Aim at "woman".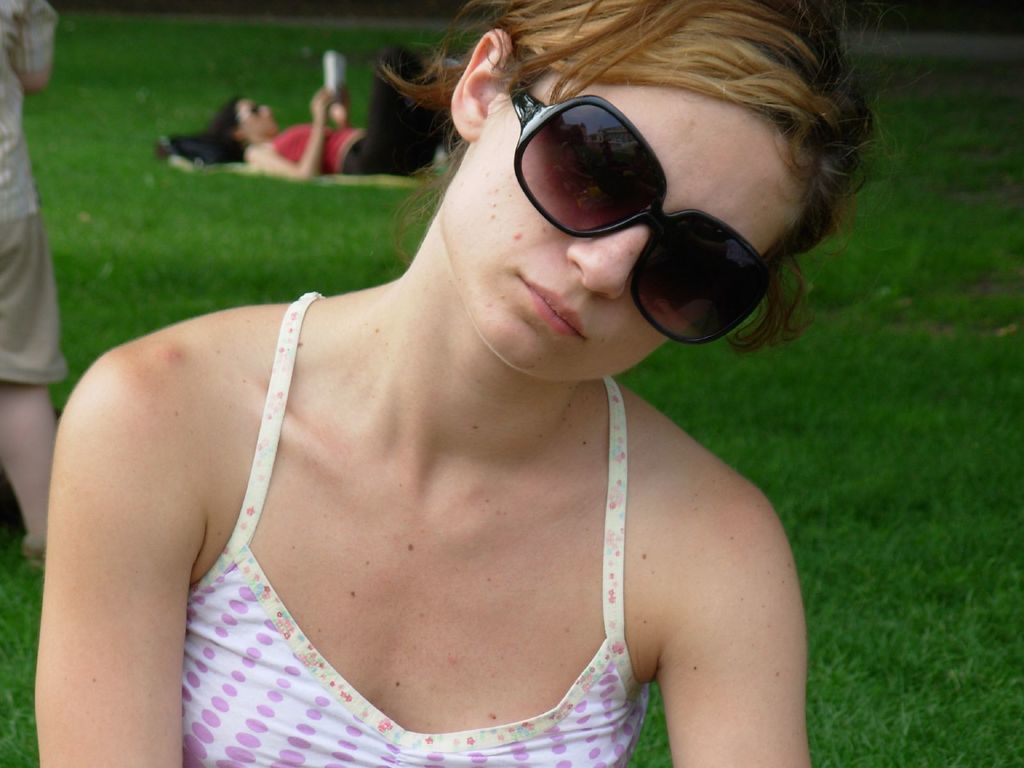
Aimed at (189,45,461,182).
